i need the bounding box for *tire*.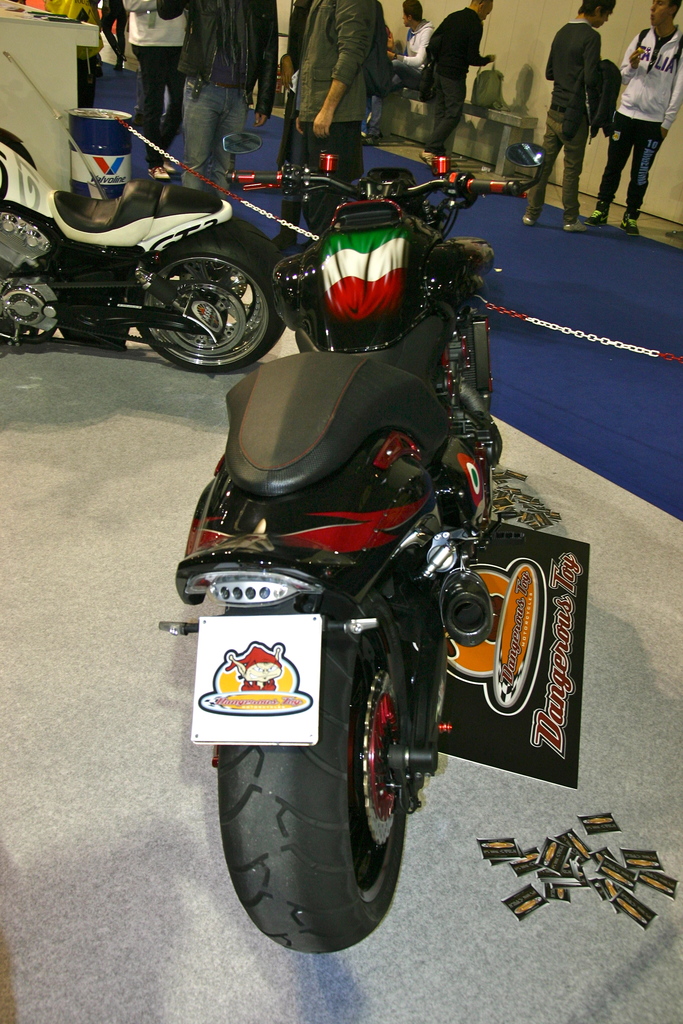
Here it is: 218/592/407/956.
